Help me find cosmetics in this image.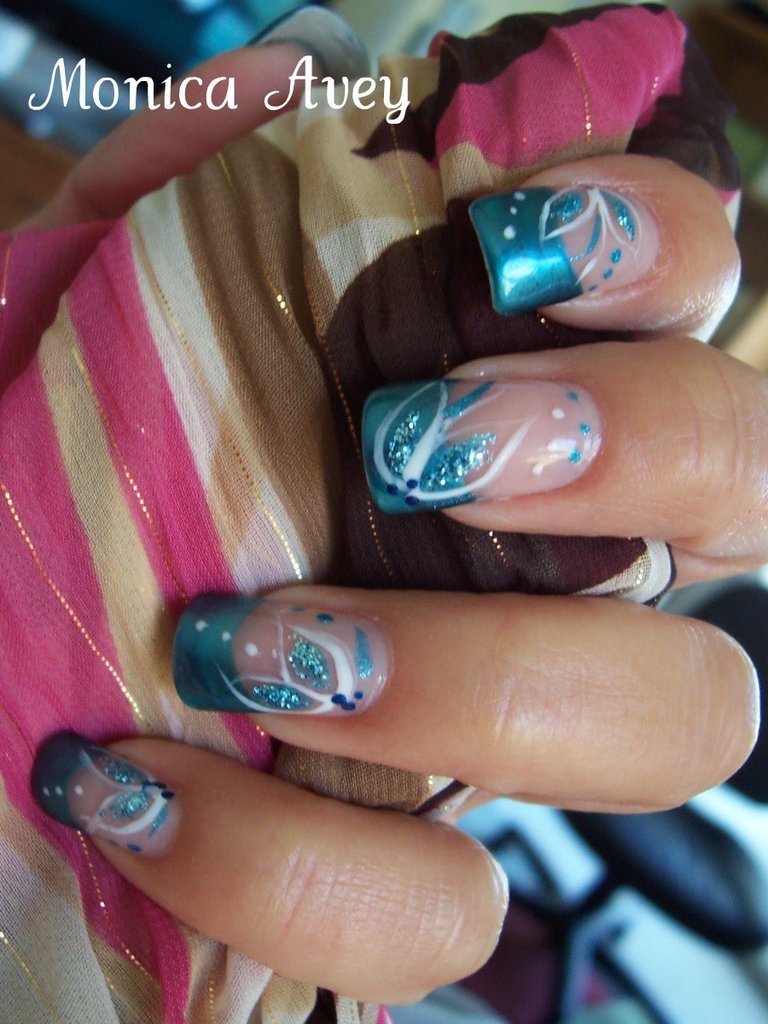
Found it: select_region(352, 372, 608, 517).
